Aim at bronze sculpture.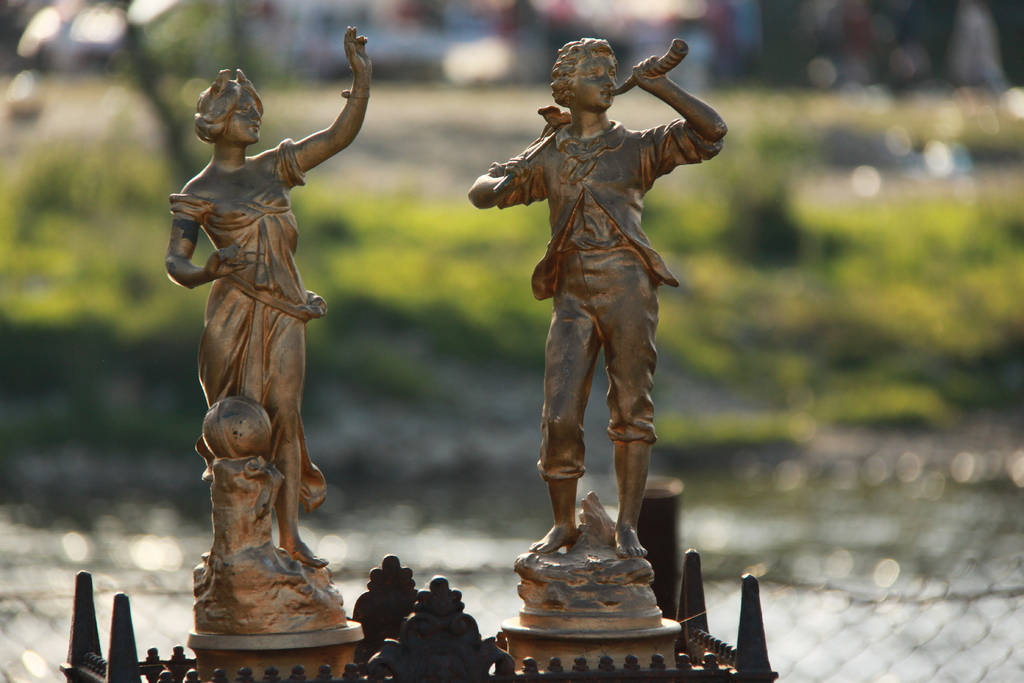
Aimed at 469, 38, 730, 670.
